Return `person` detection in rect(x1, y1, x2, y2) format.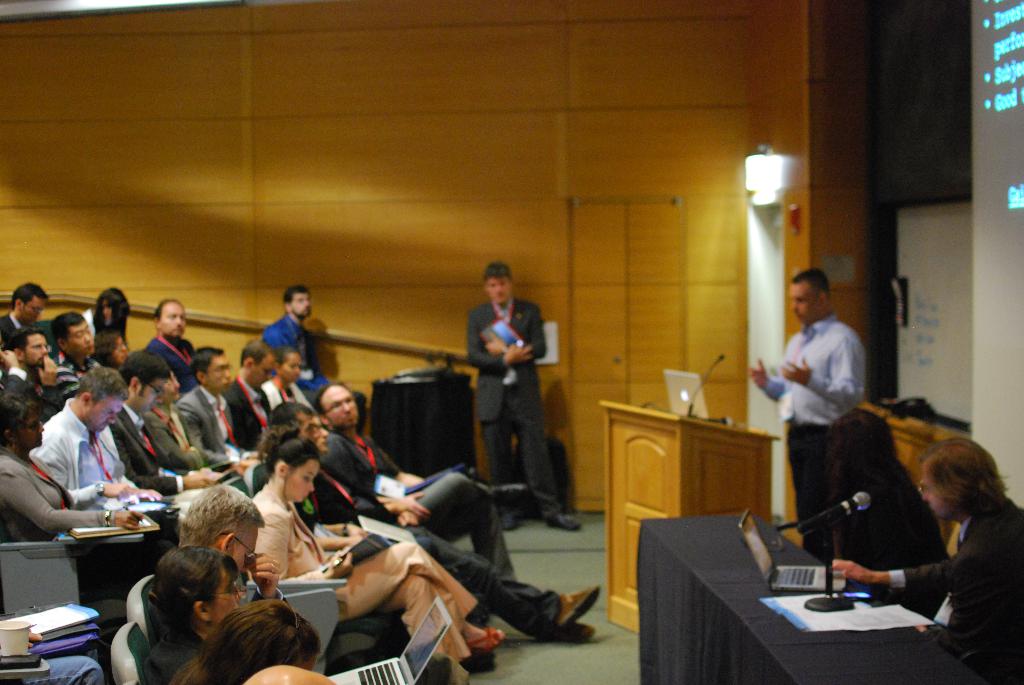
rect(463, 264, 593, 539).
